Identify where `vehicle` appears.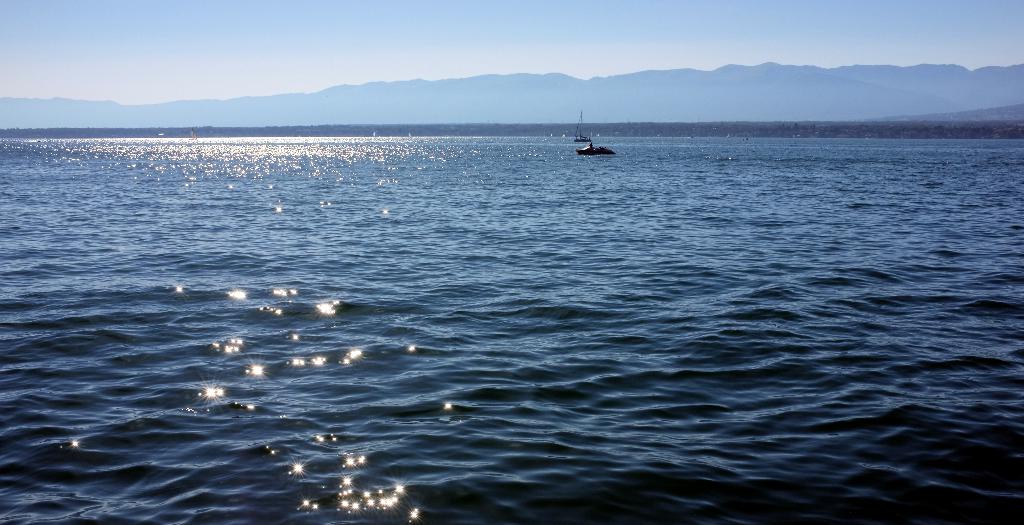
Appears at [left=574, top=109, right=592, bottom=143].
